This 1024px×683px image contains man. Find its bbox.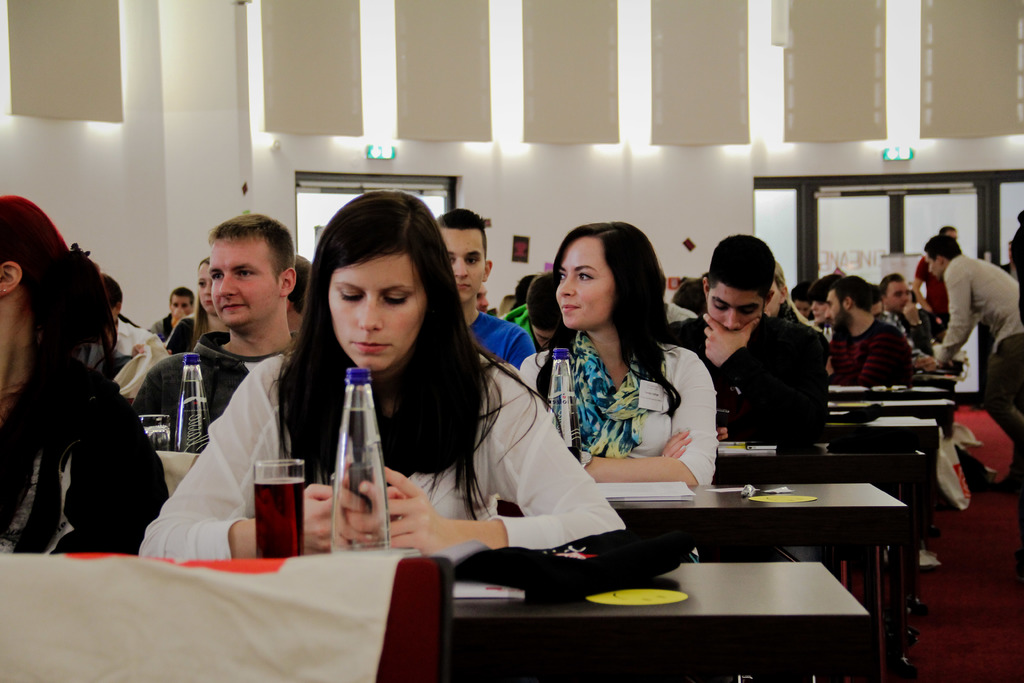
<box>815,279,827,333</box>.
